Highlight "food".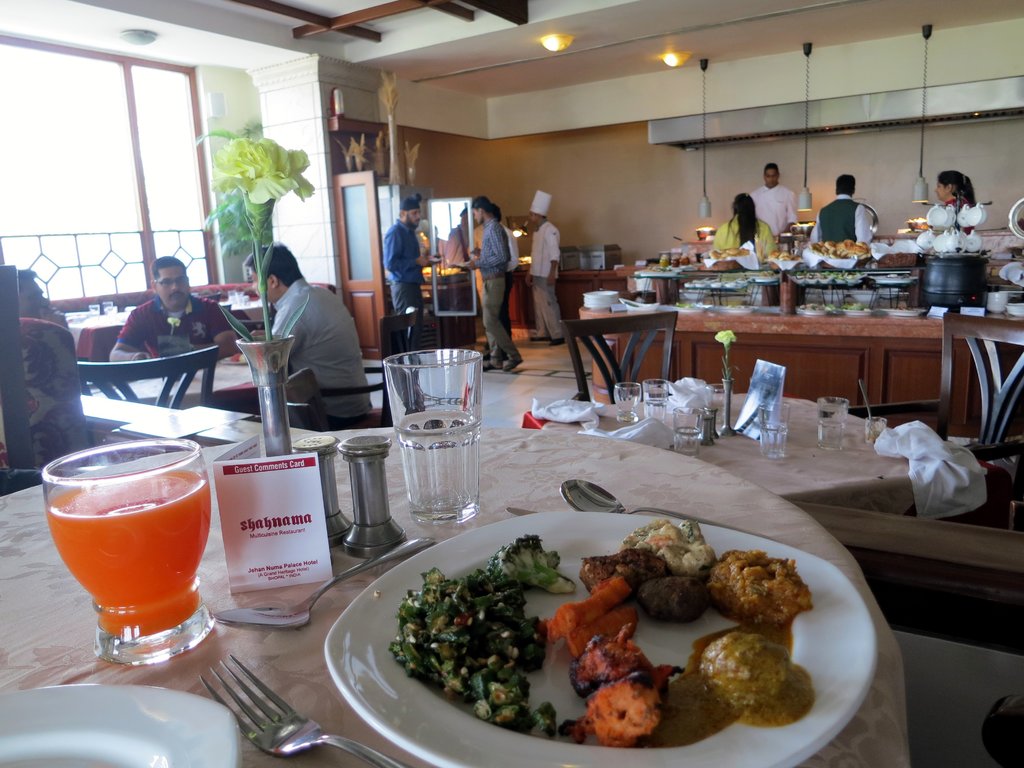
Highlighted region: [758,268,775,276].
